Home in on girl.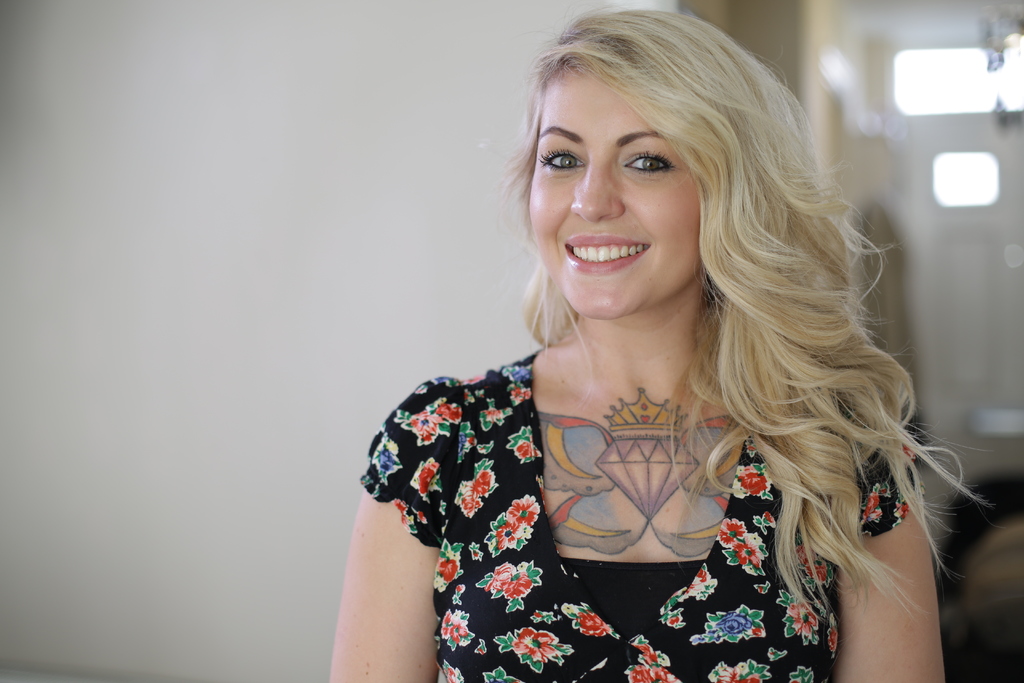
Homed in at bbox=(325, 8, 941, 682).
